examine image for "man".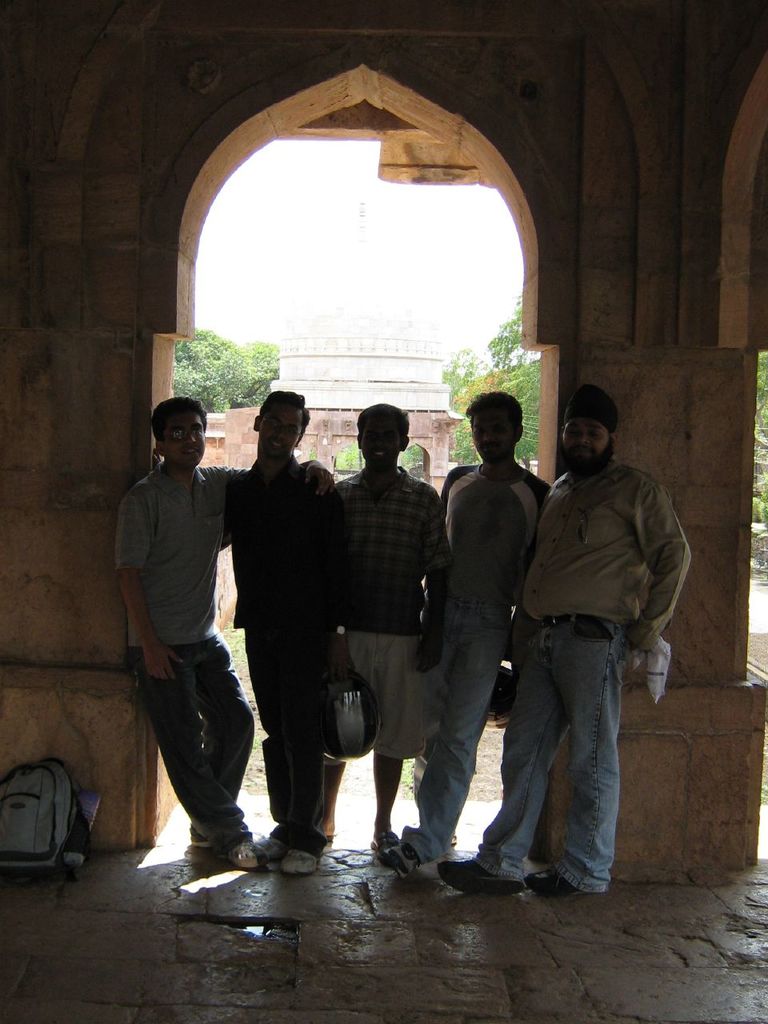
Examination result: <region>151, 389, 334, 867</region>.
